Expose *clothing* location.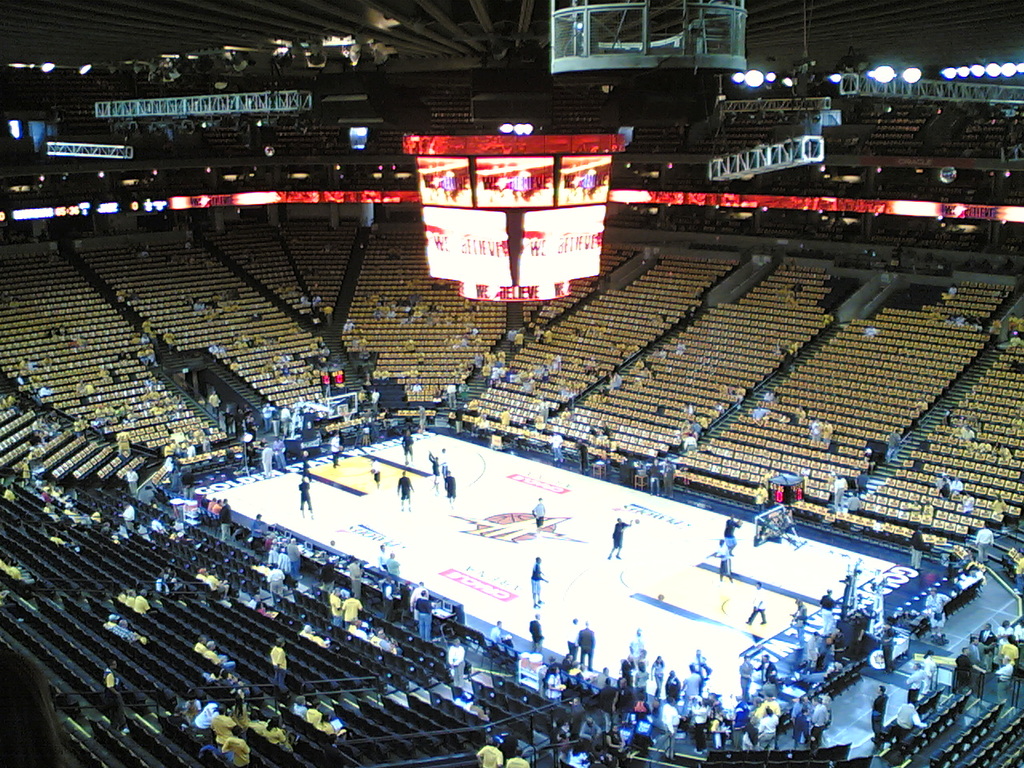
Exposed at box=[391, 559, 403, 582].
